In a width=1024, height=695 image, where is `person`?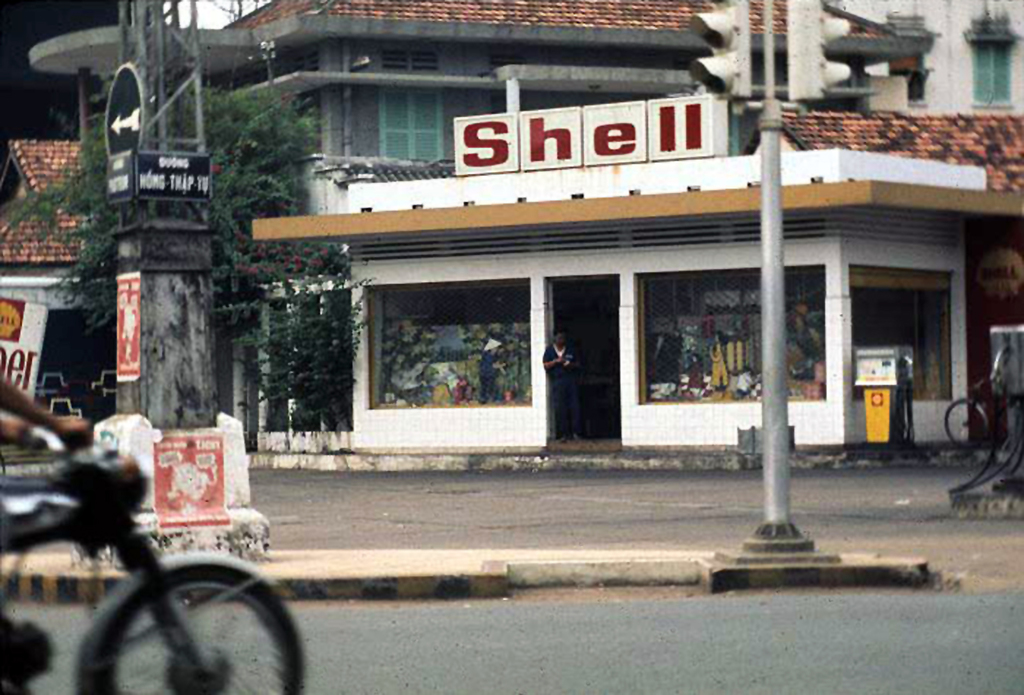
detection(544, 331, 595, 449).
